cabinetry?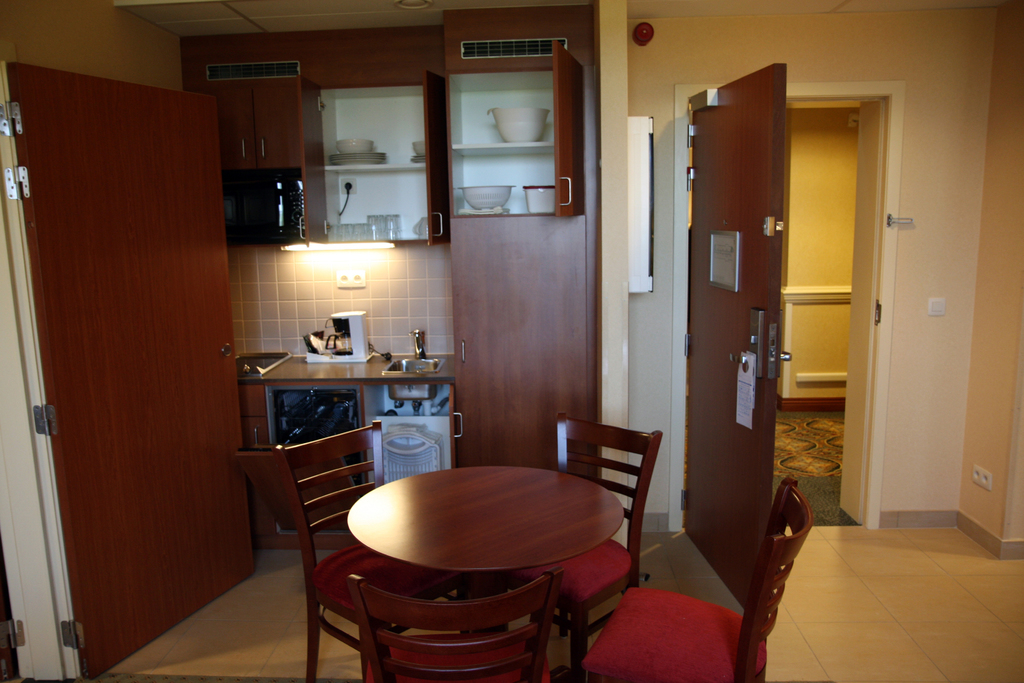
[289,74,452,243]
